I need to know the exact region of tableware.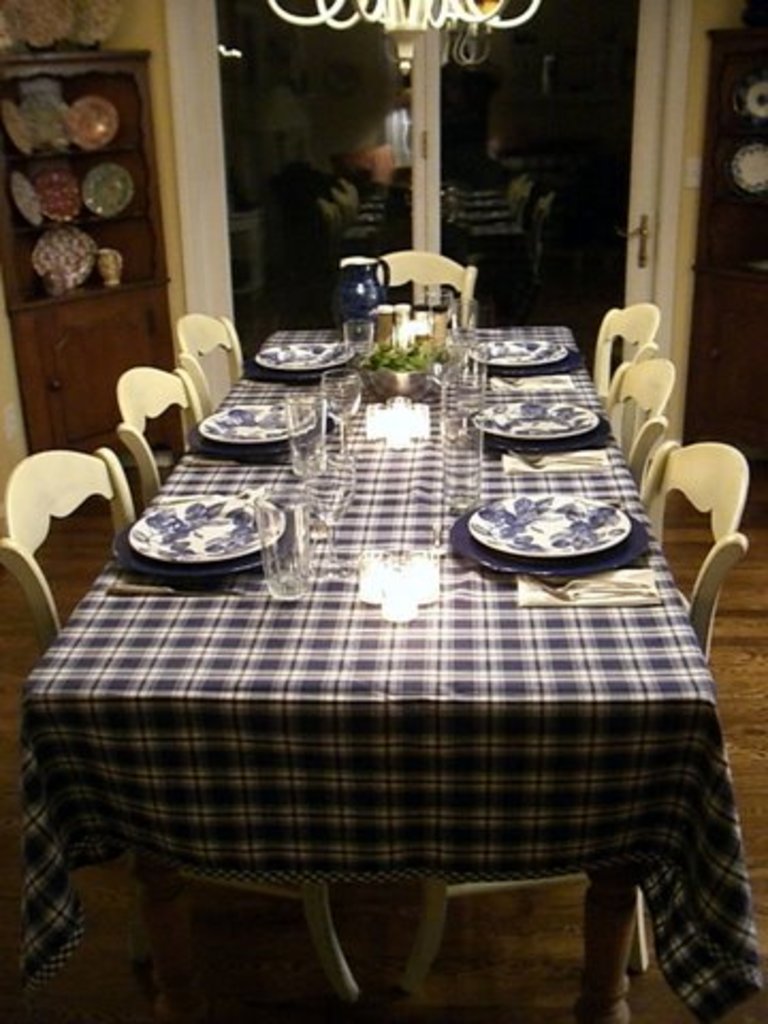
Region: 254 493 307 597.
